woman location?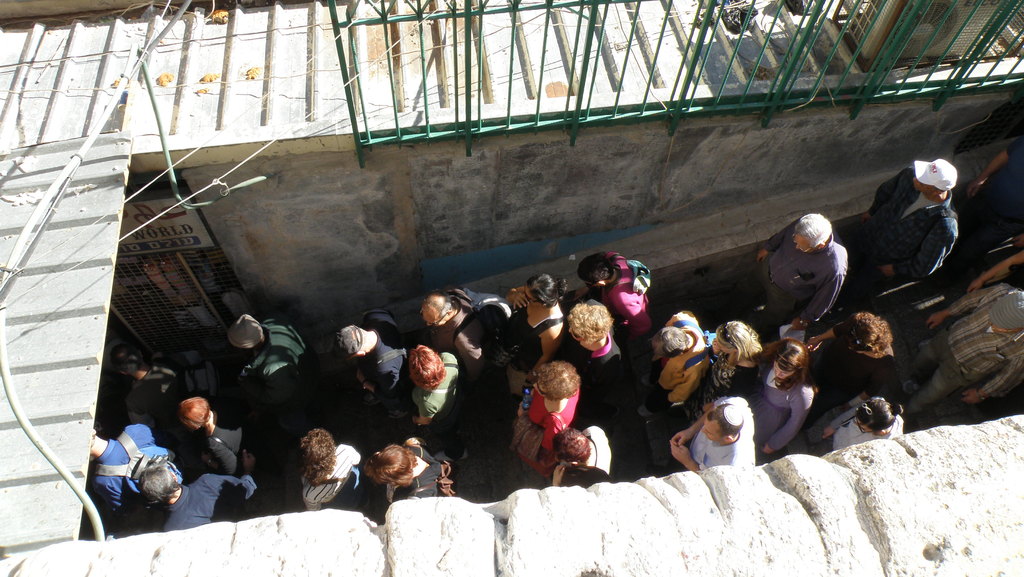
crop(510, 354, 593, 462)
